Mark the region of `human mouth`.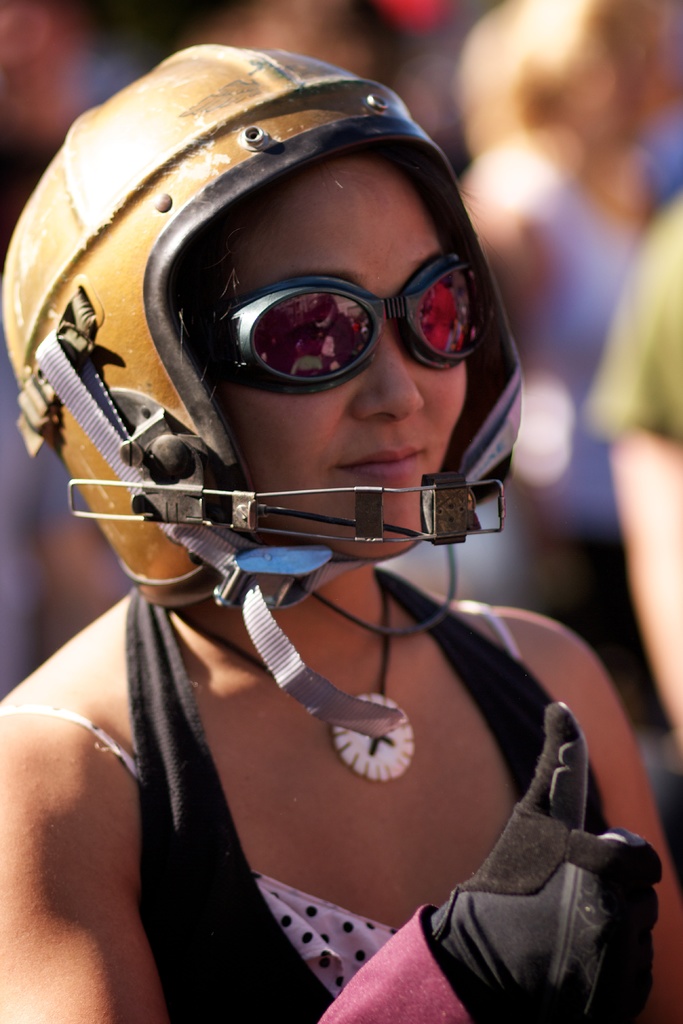
Region: x1=347, y1=445, x2=425, y2=483.
